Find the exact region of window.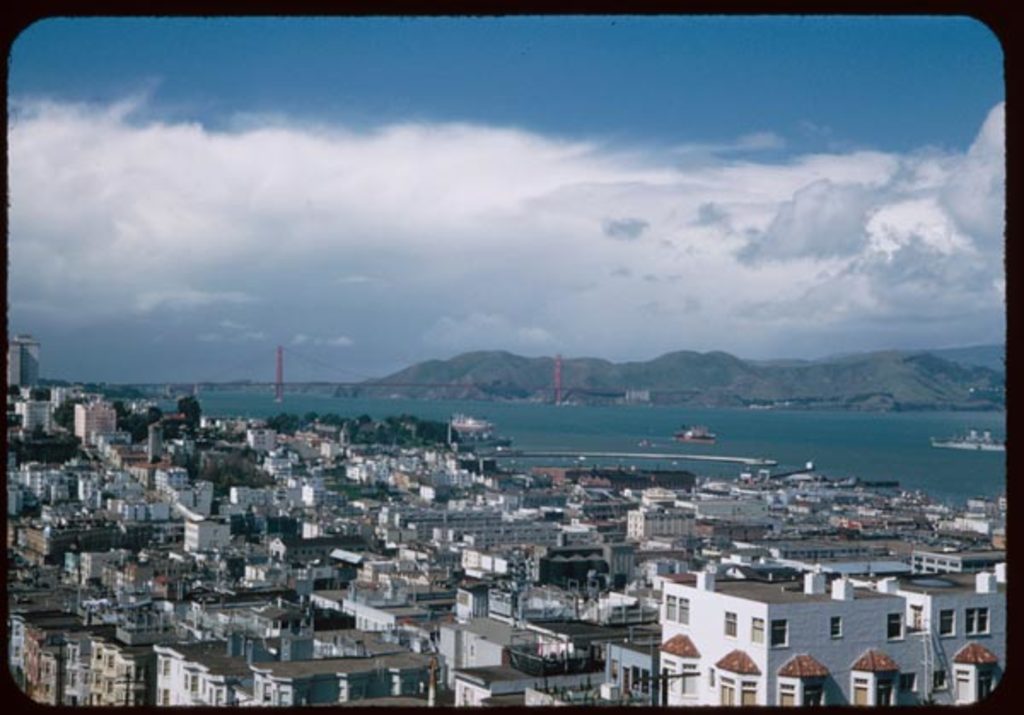
Exact region: [x1=850, y1=674, x2=893, y2=708].
